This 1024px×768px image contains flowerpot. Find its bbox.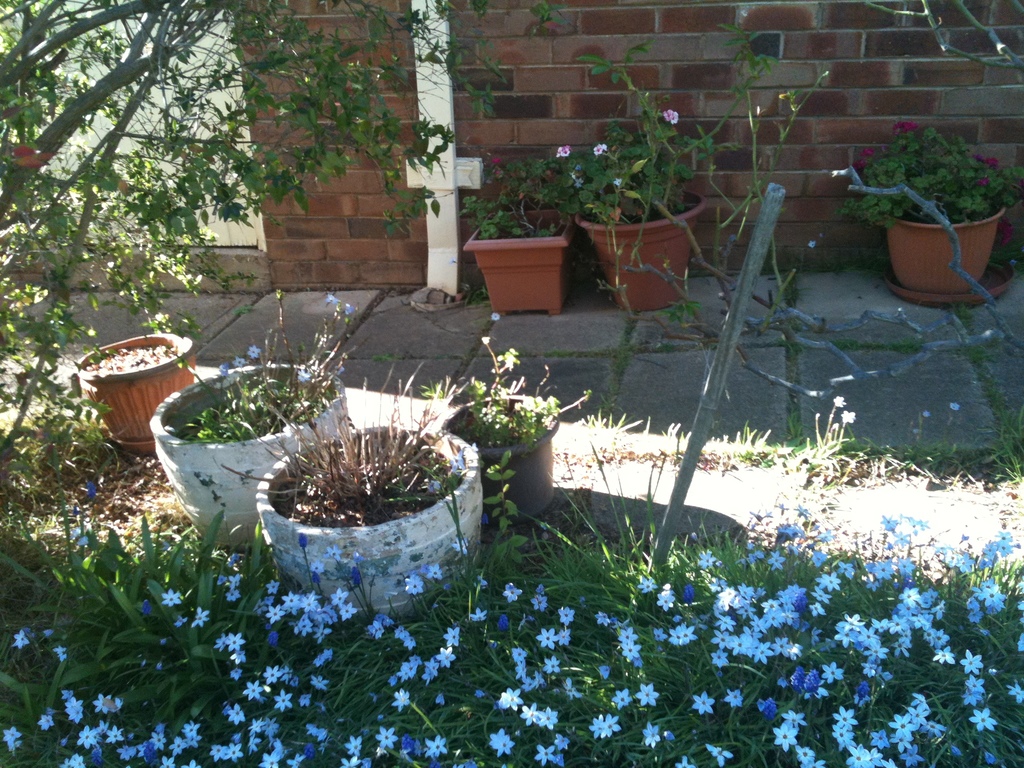
[466, 213, 572, 314].
